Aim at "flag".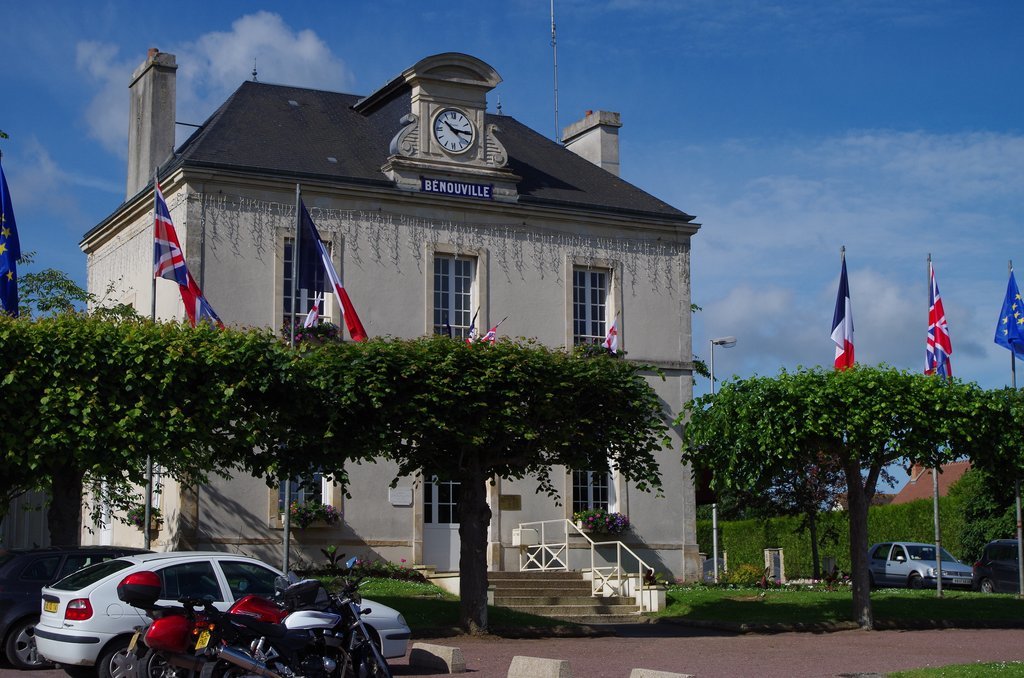
Aimed at x1=477 y1=323 x2=500 y2=346.
